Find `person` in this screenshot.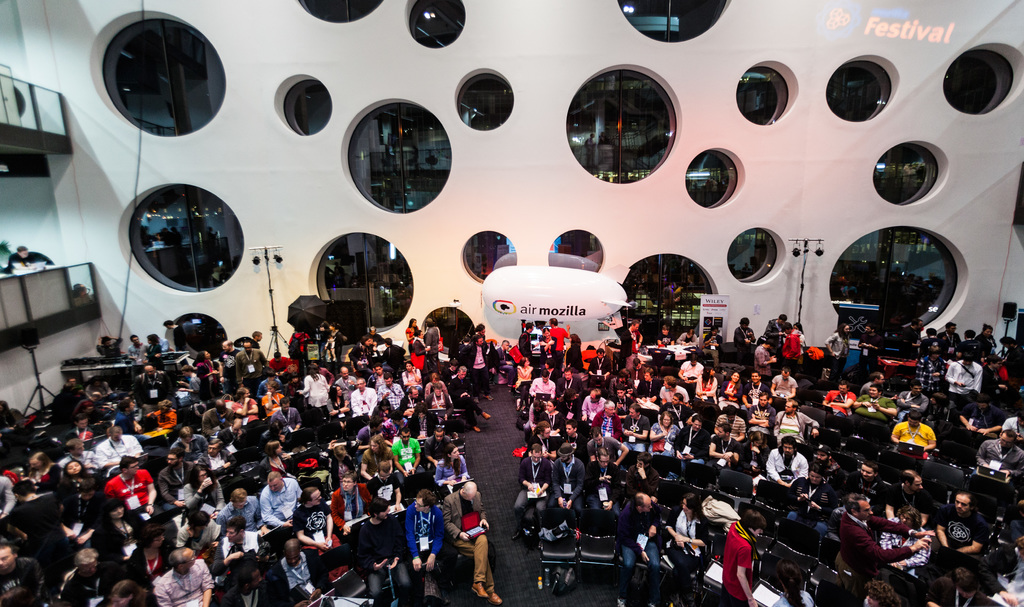
The bounding box for `person` is pyautogui.locateOnScreen(862, 577, 904, 606).
